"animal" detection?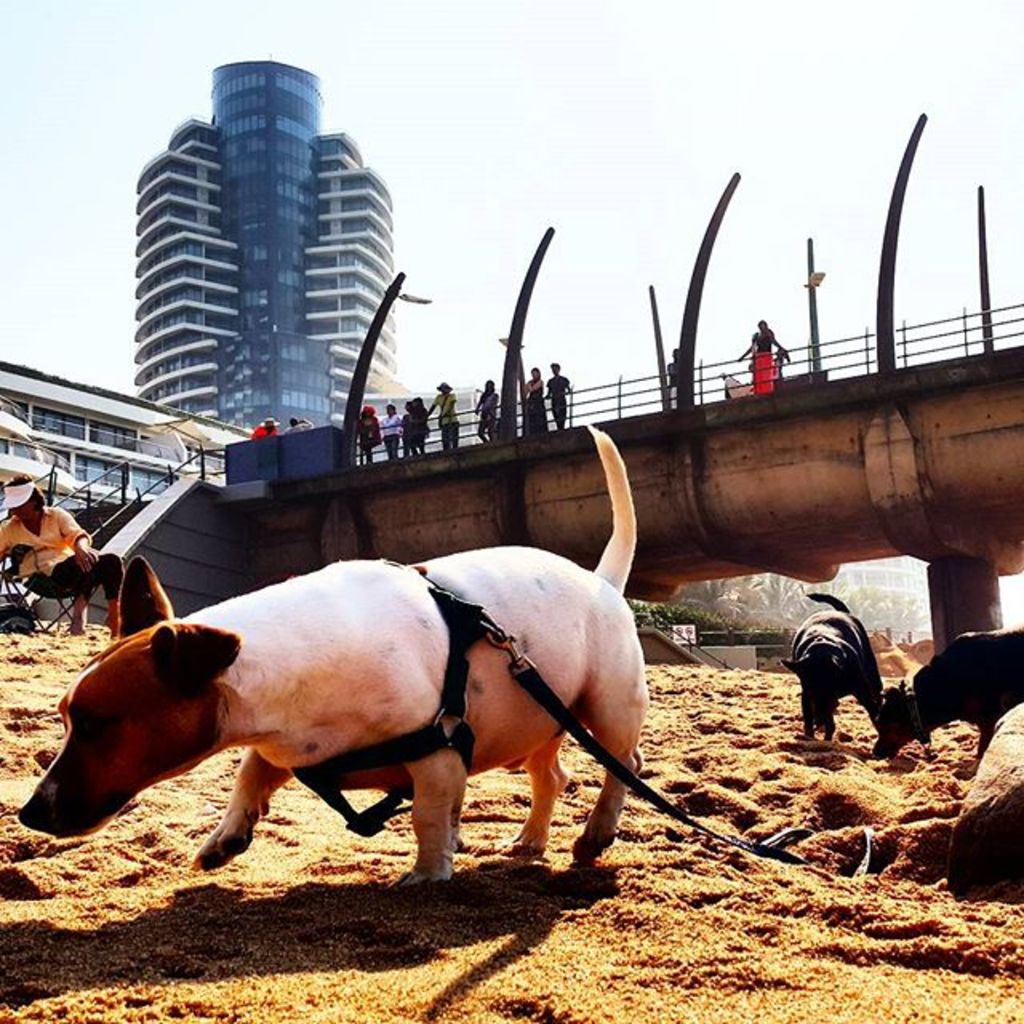
(left=779, top=587, right=888, bottom=744)
